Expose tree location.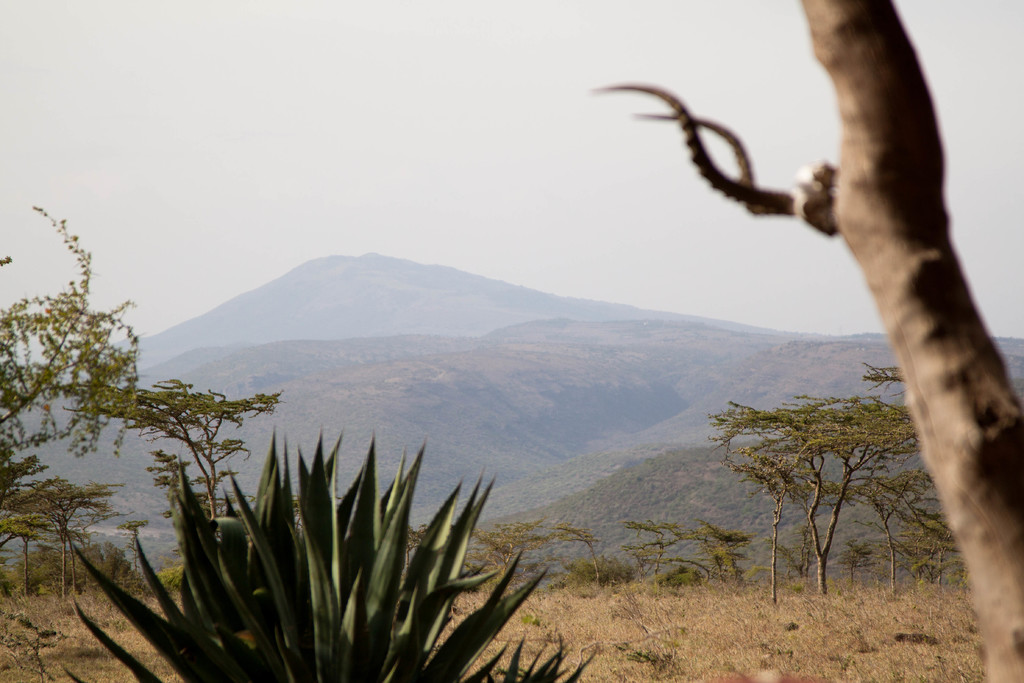
Exposed at 40/422/588/682.
